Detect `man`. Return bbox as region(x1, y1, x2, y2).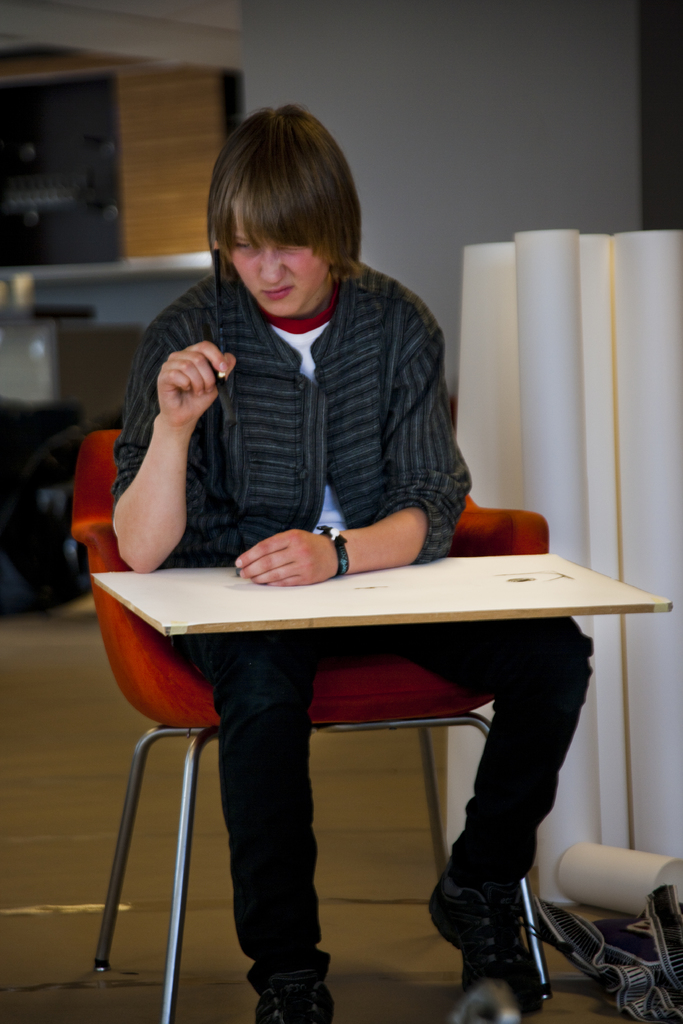
region(87, 124, 534, 730).
